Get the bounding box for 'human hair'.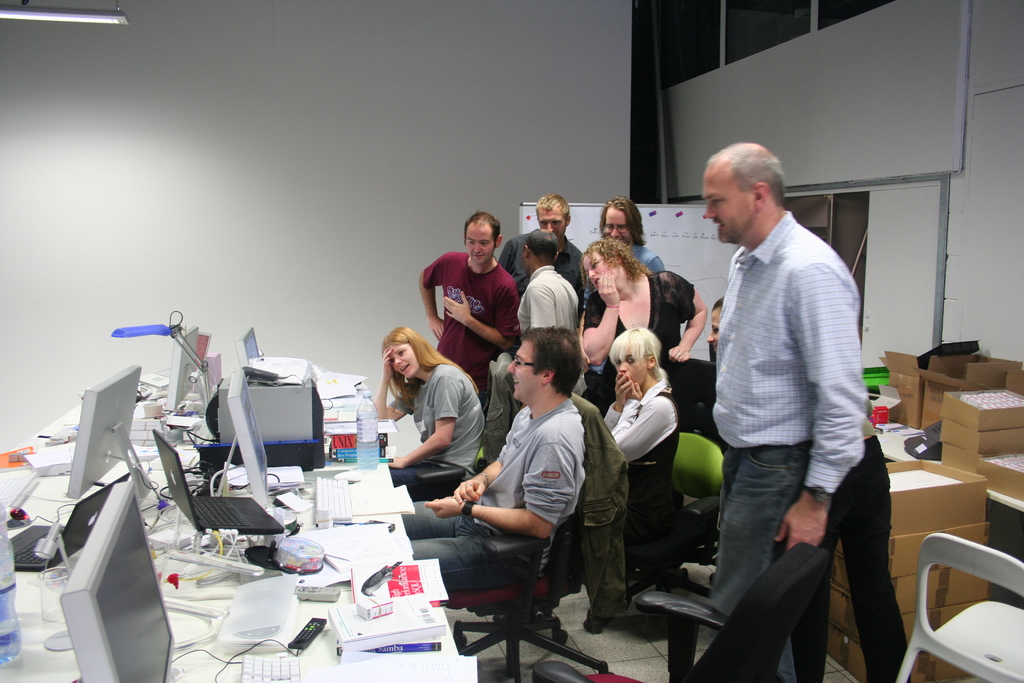
rect(533, 193, 570, 223).
